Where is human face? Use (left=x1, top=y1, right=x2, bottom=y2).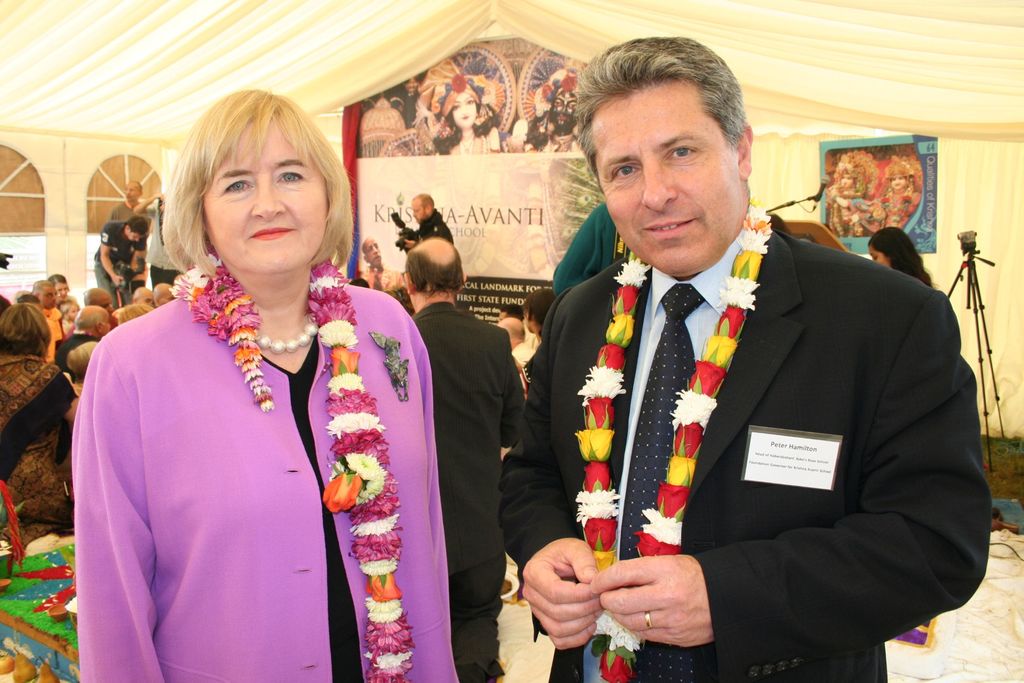
(left=410, top=201, right=424, bottom=222).
